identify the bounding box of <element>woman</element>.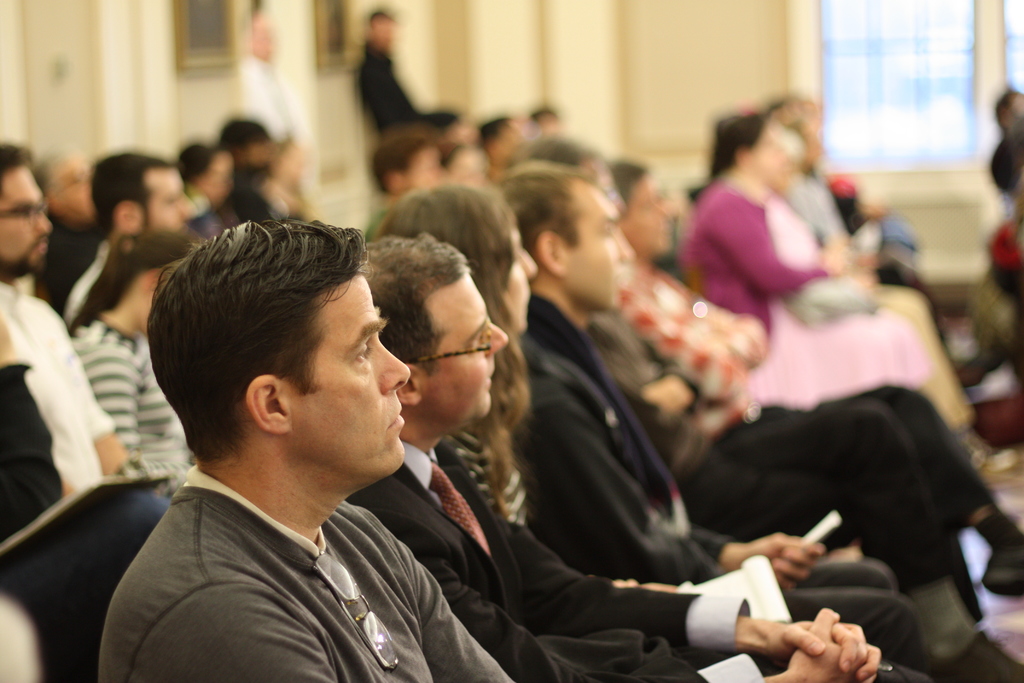
<region>678, 120, 930, 384</region>.
